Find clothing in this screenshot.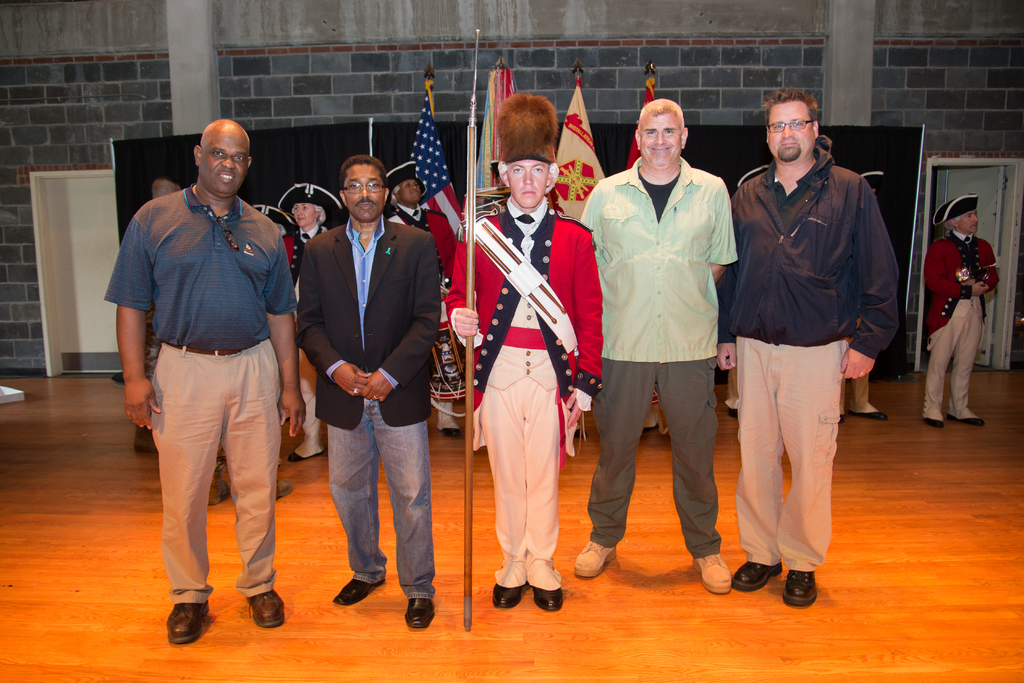
The bounding box for clothing is (722,378,742,410).
